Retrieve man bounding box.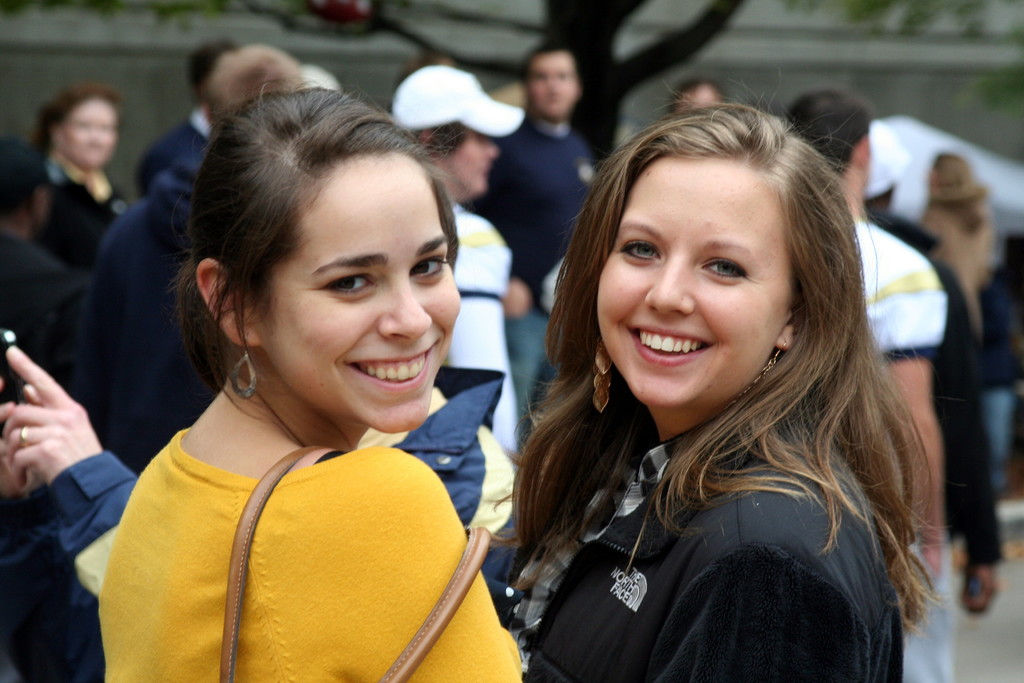
Bounding box: crop(466, 44, 598, 449).
